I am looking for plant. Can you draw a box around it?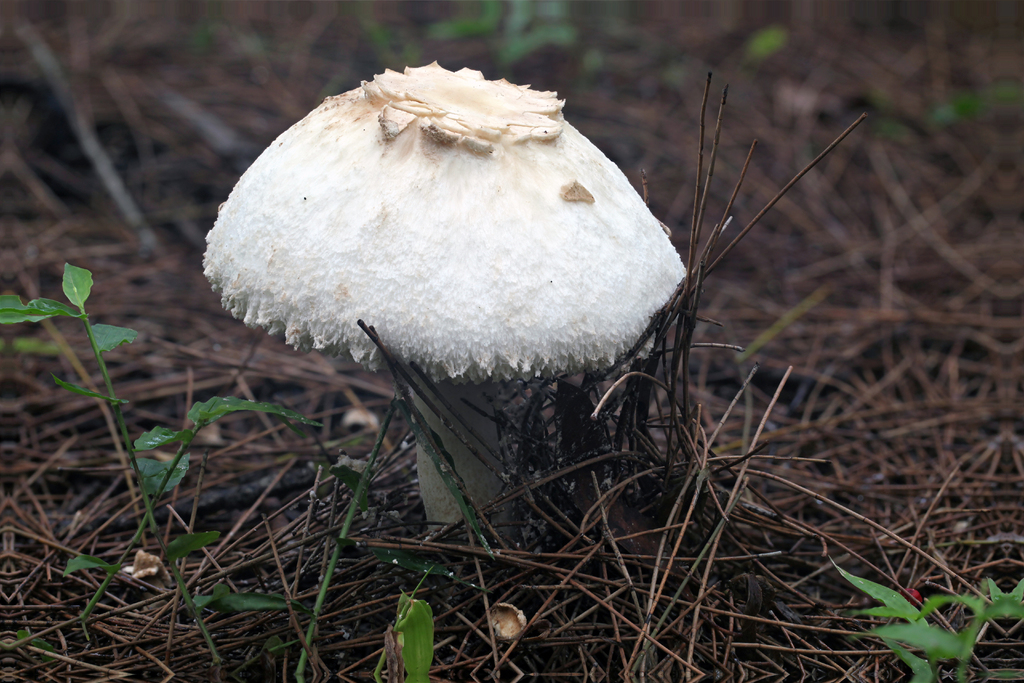
Sure, the bounding box is box=[291, 312, 561, 680].
